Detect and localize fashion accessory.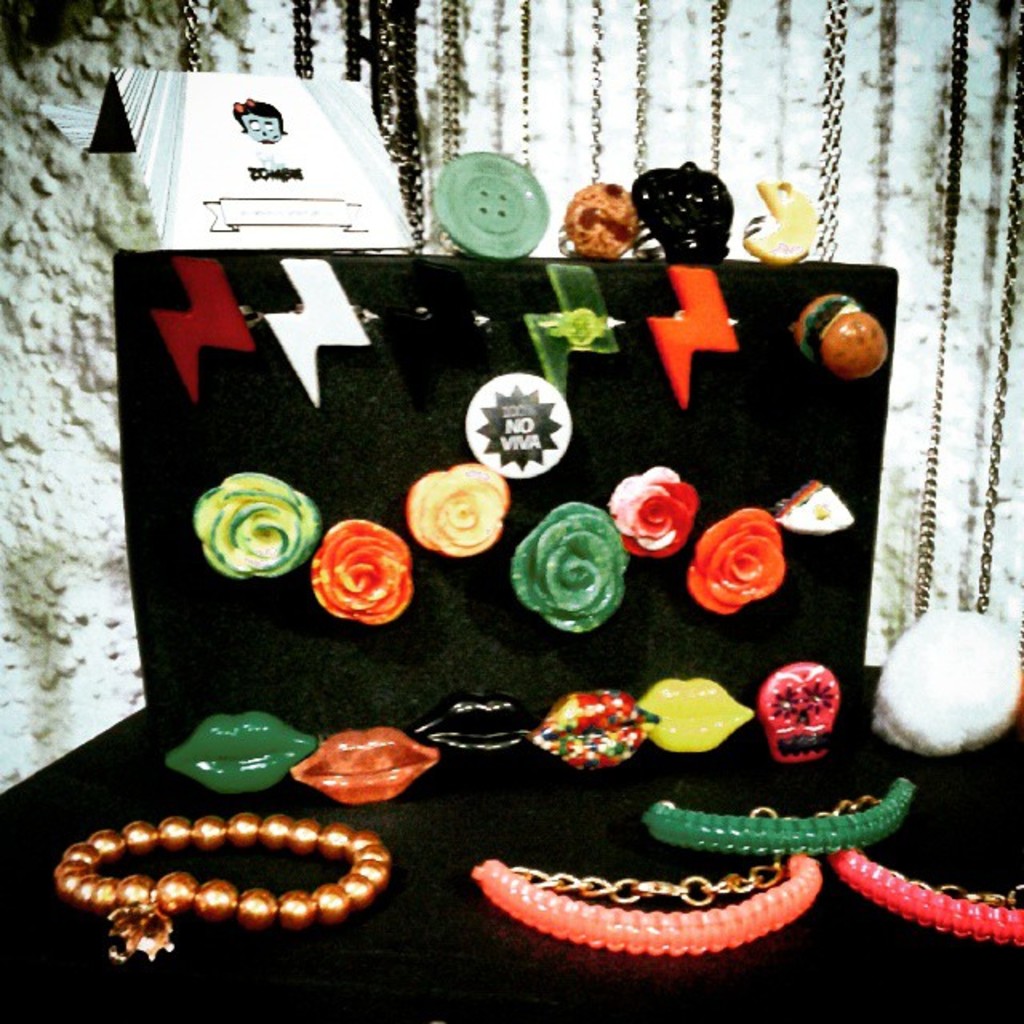
Localized at (x1=630, y1=677, x2=758, y2=755).
